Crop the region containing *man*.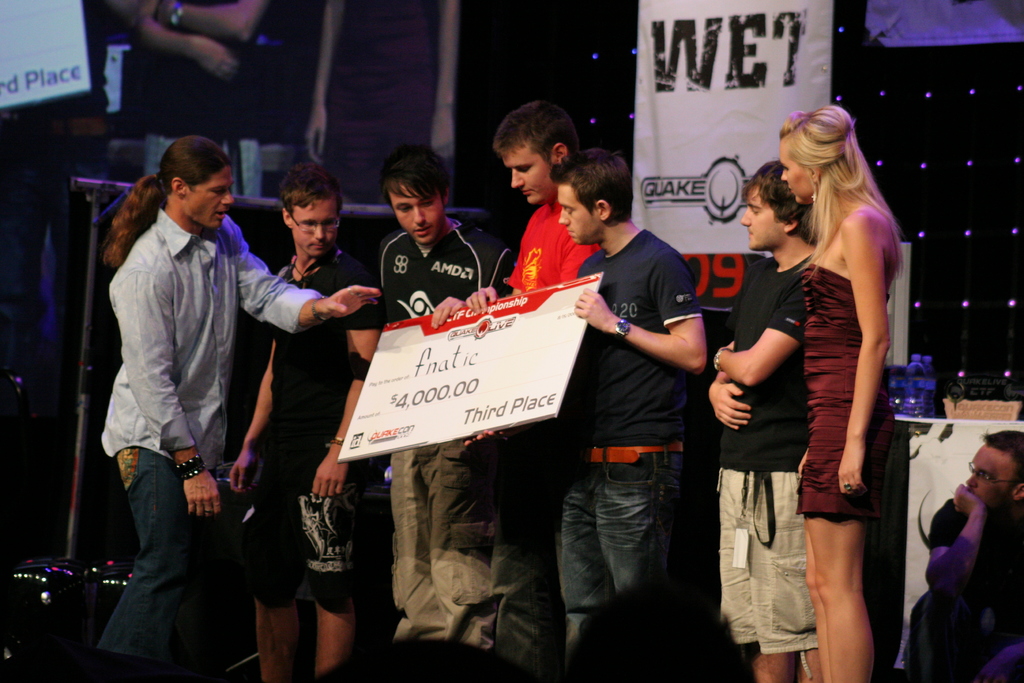
Crop region: Rect(465, 94, 609, 682).
